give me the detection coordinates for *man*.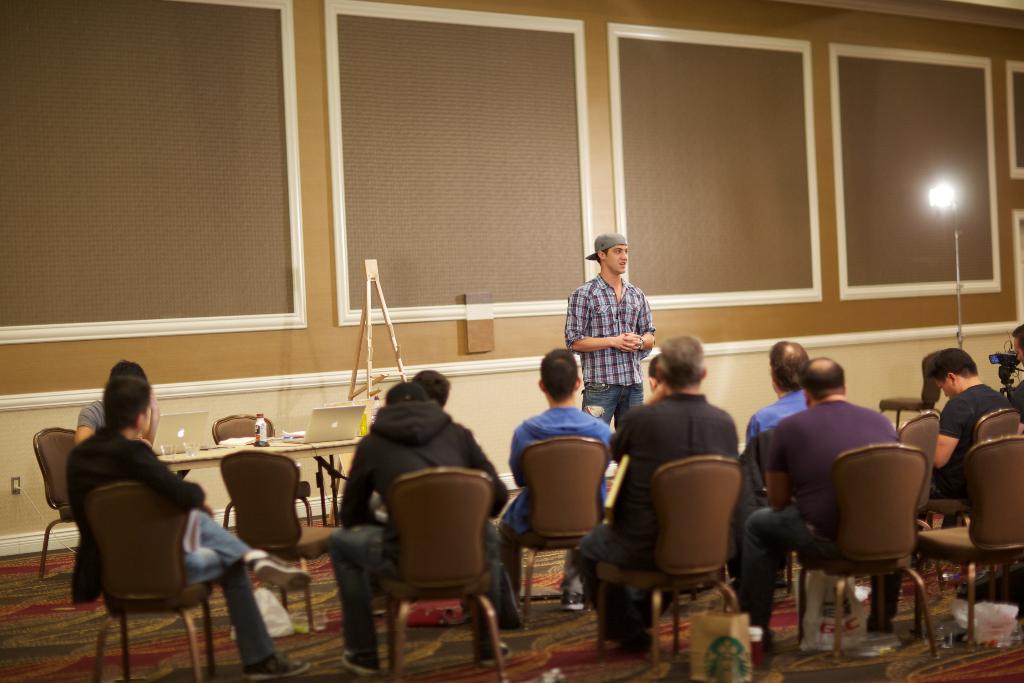
bbox=(740, 340, 819, 529).
